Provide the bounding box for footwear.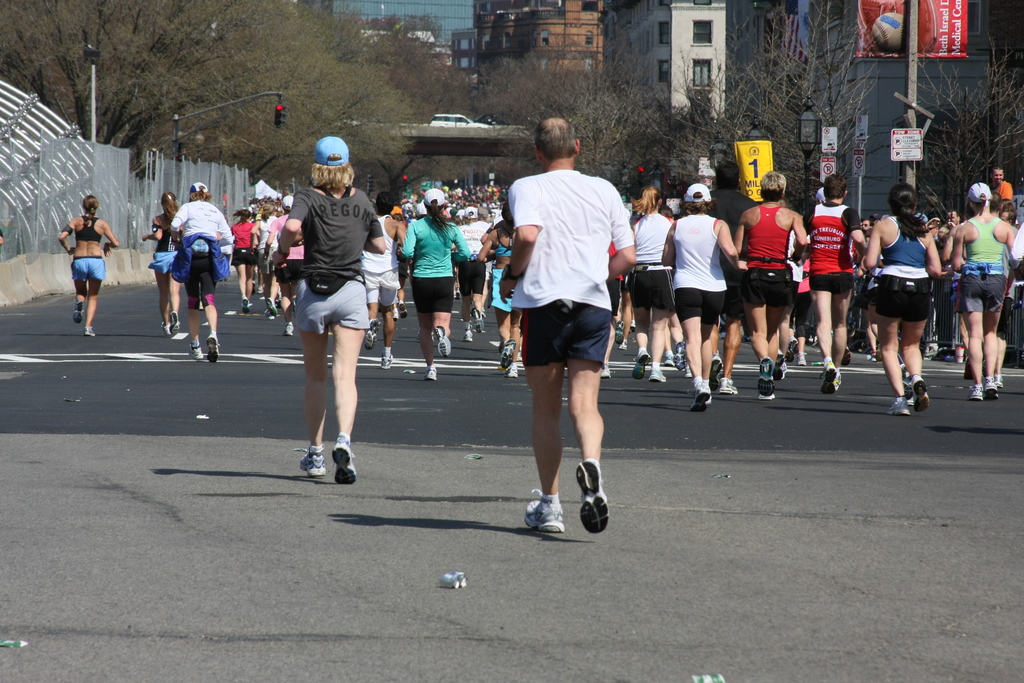
[left=171, top=312, right=181, bottom=333].
